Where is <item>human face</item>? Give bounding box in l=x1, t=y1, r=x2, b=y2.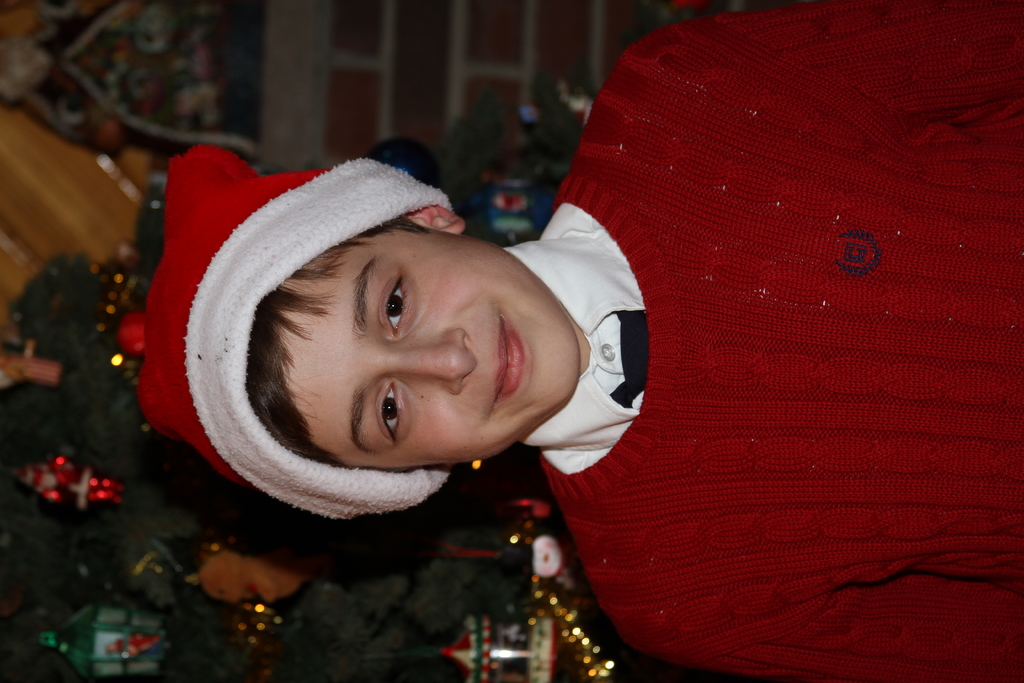
l=270, t=222, r=582, b=472.
